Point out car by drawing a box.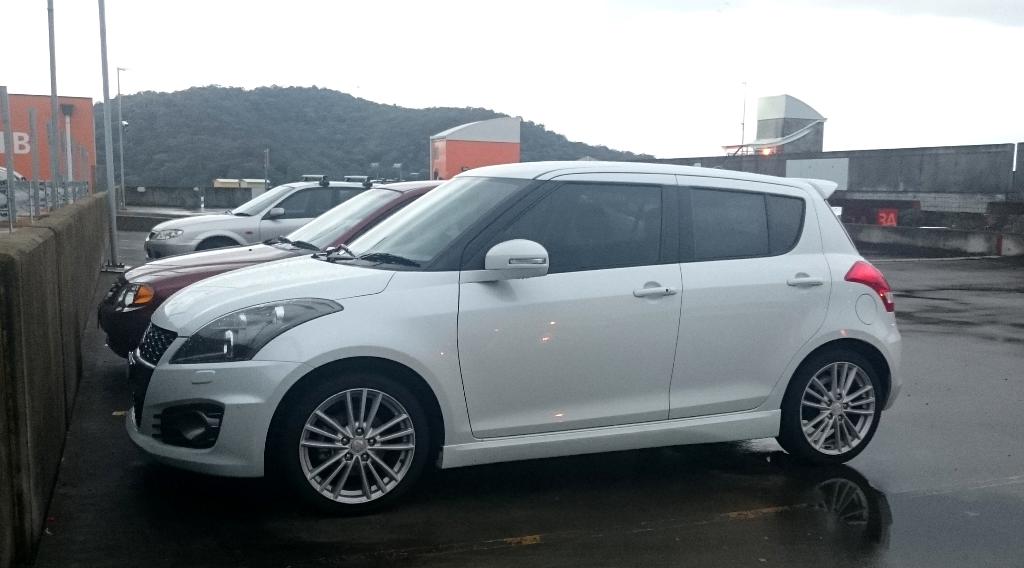
bbox=(140, 176, 372, 263).
